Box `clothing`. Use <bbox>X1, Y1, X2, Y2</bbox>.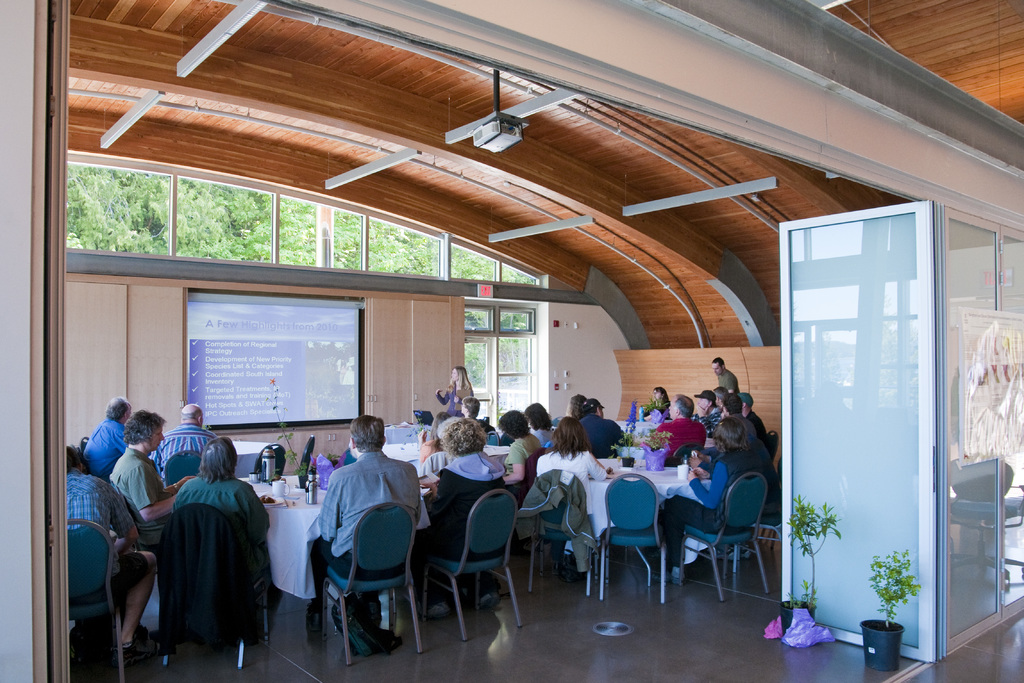
<bbox>650, 414, 705, 459</bbox>.
